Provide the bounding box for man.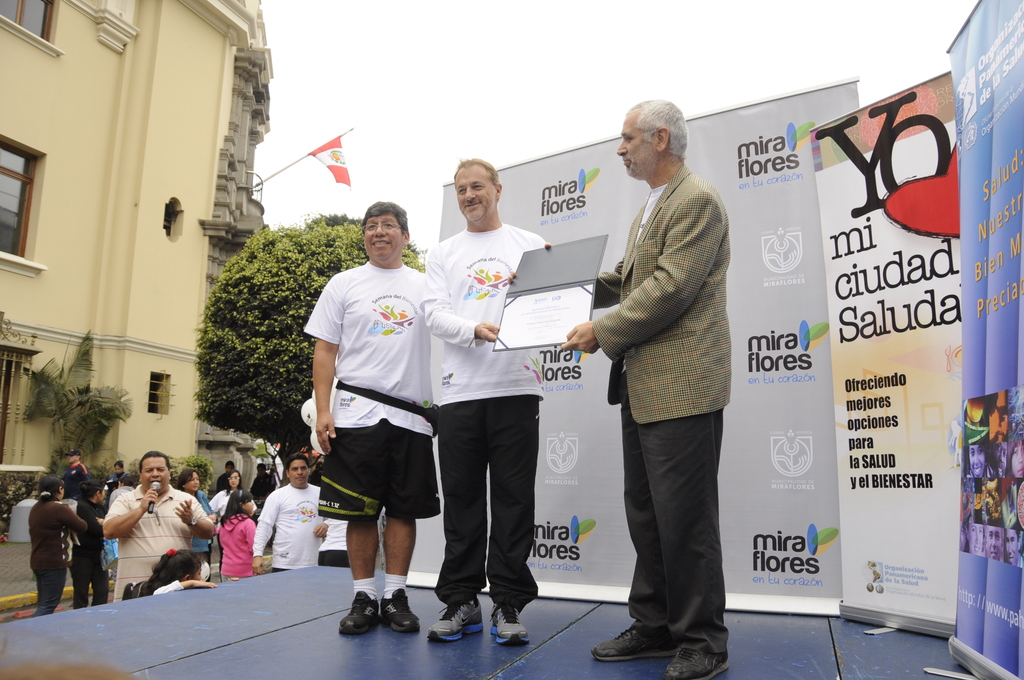
detection(316, 517, 350, 565).
